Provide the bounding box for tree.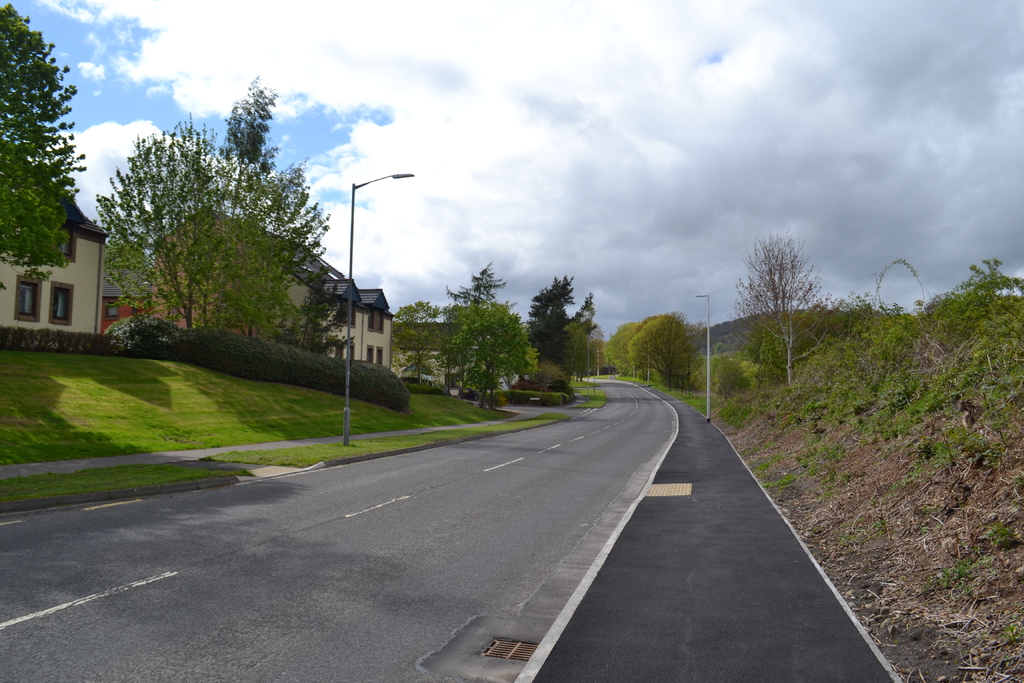
926,253,1023,335.
